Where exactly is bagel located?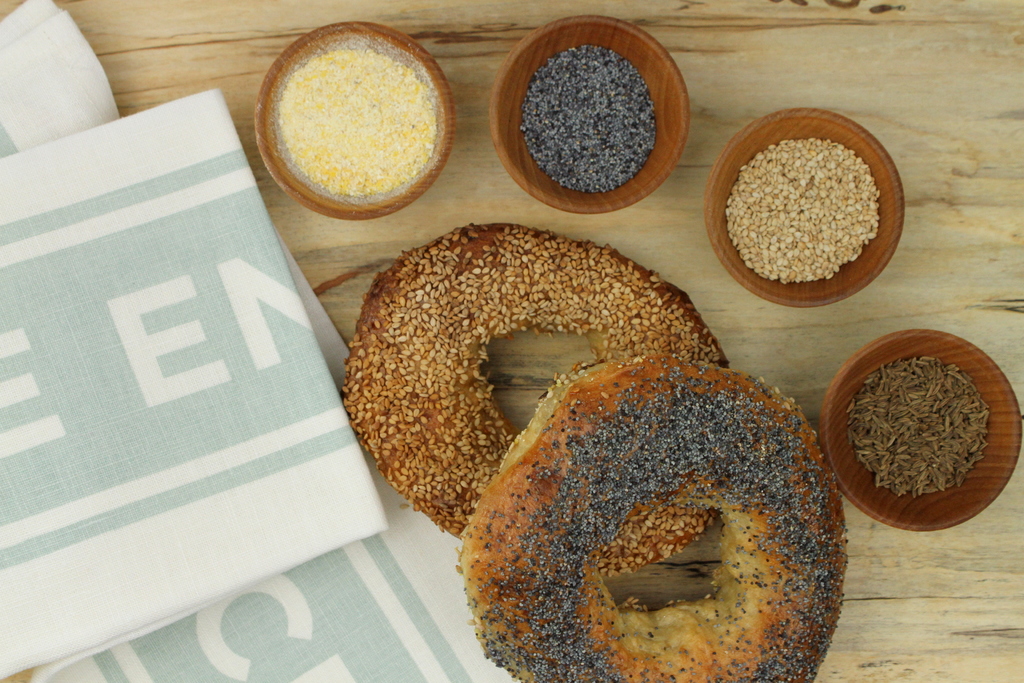
Its bounding box is 454, 356, 854, 682.
